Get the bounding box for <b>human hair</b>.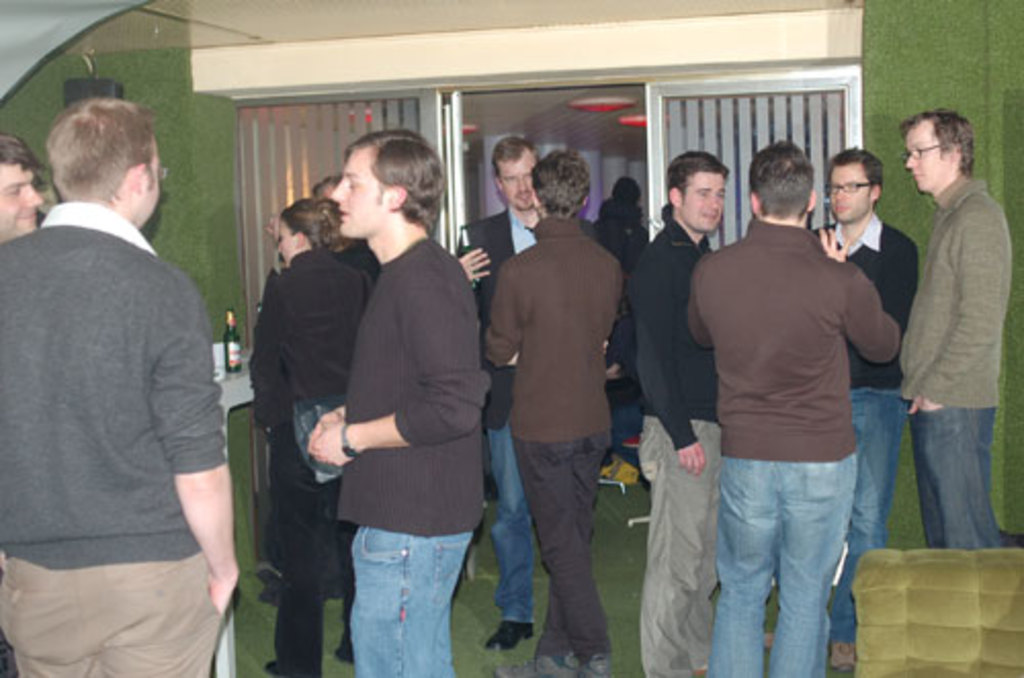
rect(899, 104, 979, 172).
